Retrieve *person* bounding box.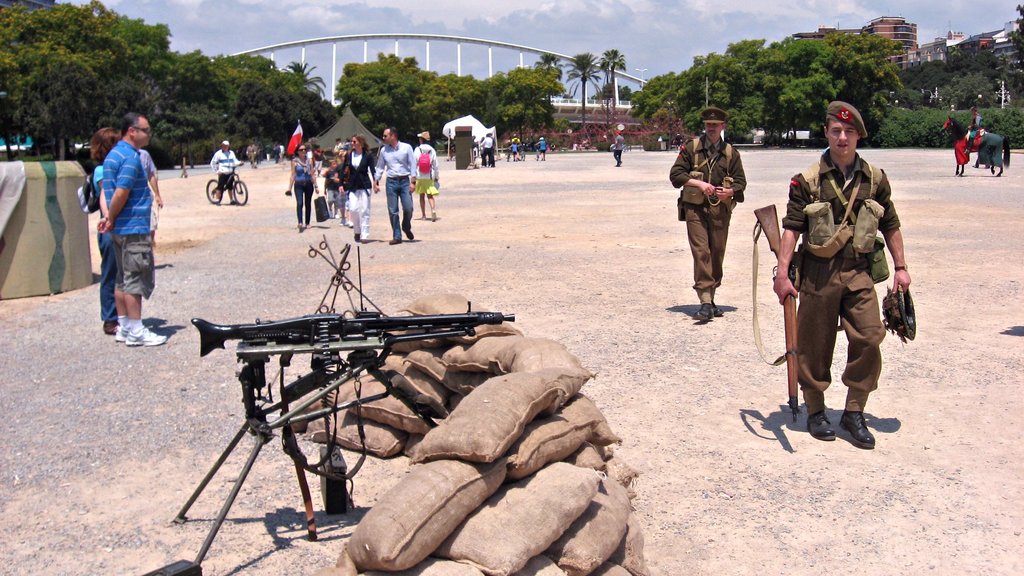
Bounding box: l=333, t=150, r=354, b=228.
